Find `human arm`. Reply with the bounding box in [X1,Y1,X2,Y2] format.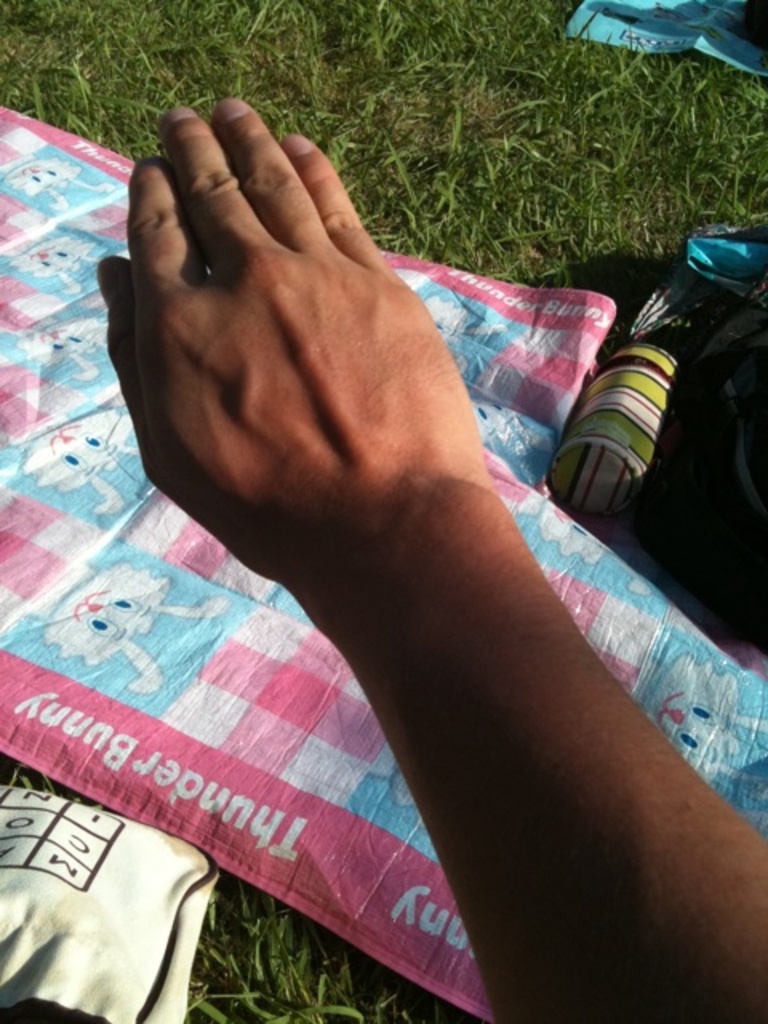
[26,130,752,1023].
